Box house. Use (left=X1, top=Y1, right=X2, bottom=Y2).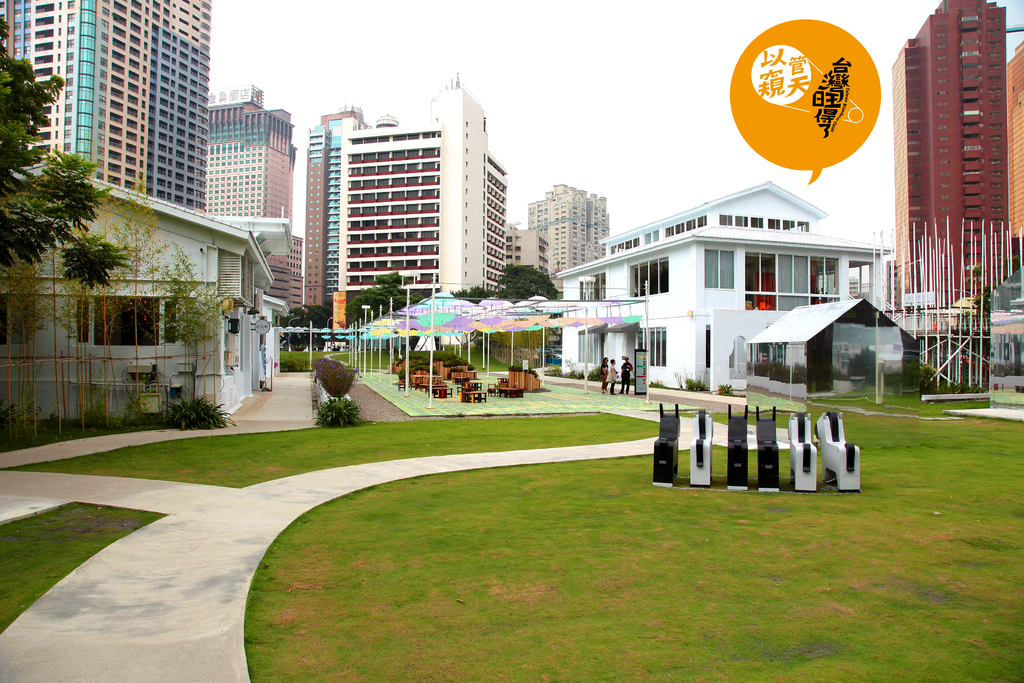
(left=963, top=260, right=1023, bottom=372).
